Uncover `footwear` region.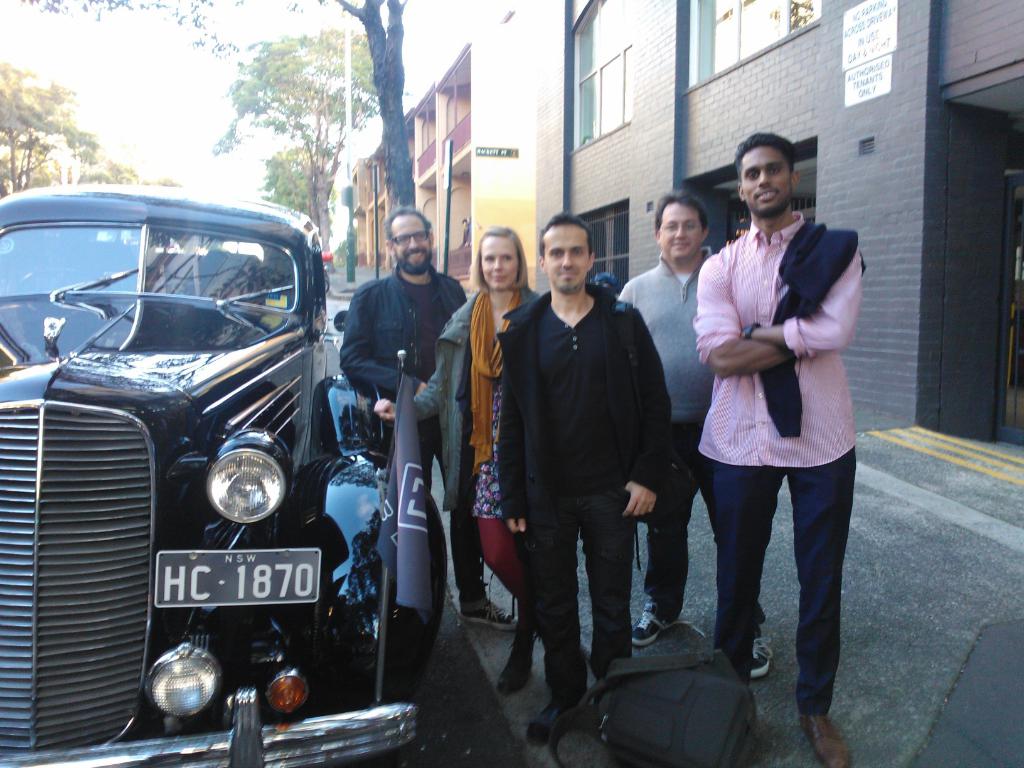
Uncovered: x1=748 y1=633 x2=774 y2=678.
